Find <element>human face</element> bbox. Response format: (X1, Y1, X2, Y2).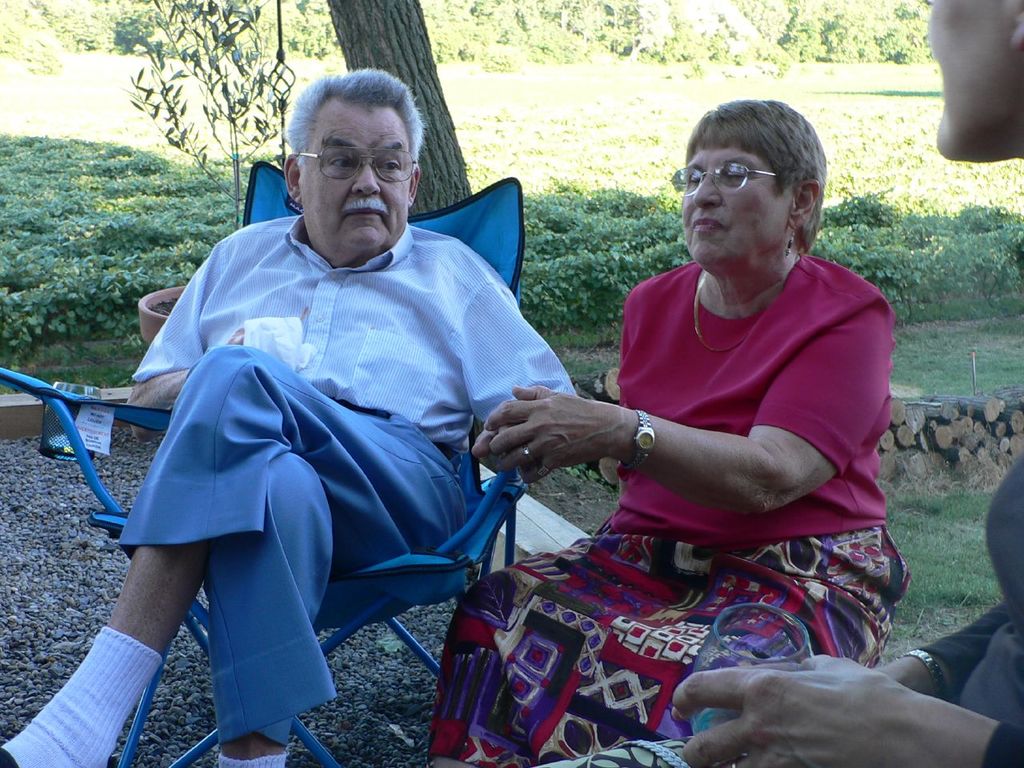
(296, 100, 416, 256).
